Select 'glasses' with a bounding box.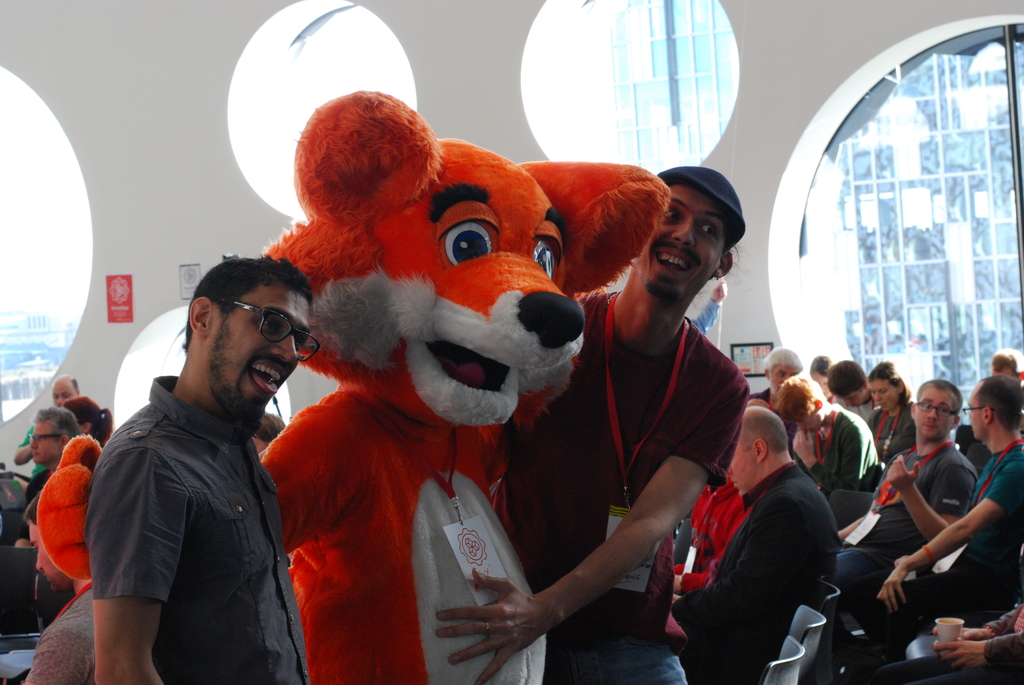
963/404/983/422.
